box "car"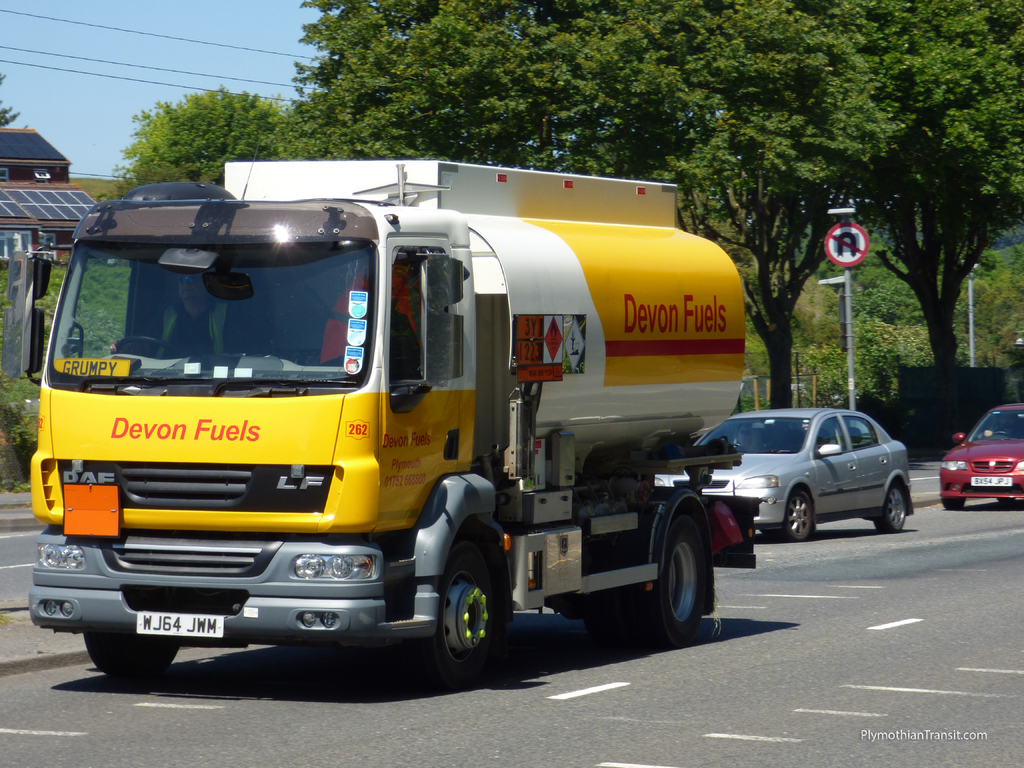
bbox=[933, 403, 1023, 515]
